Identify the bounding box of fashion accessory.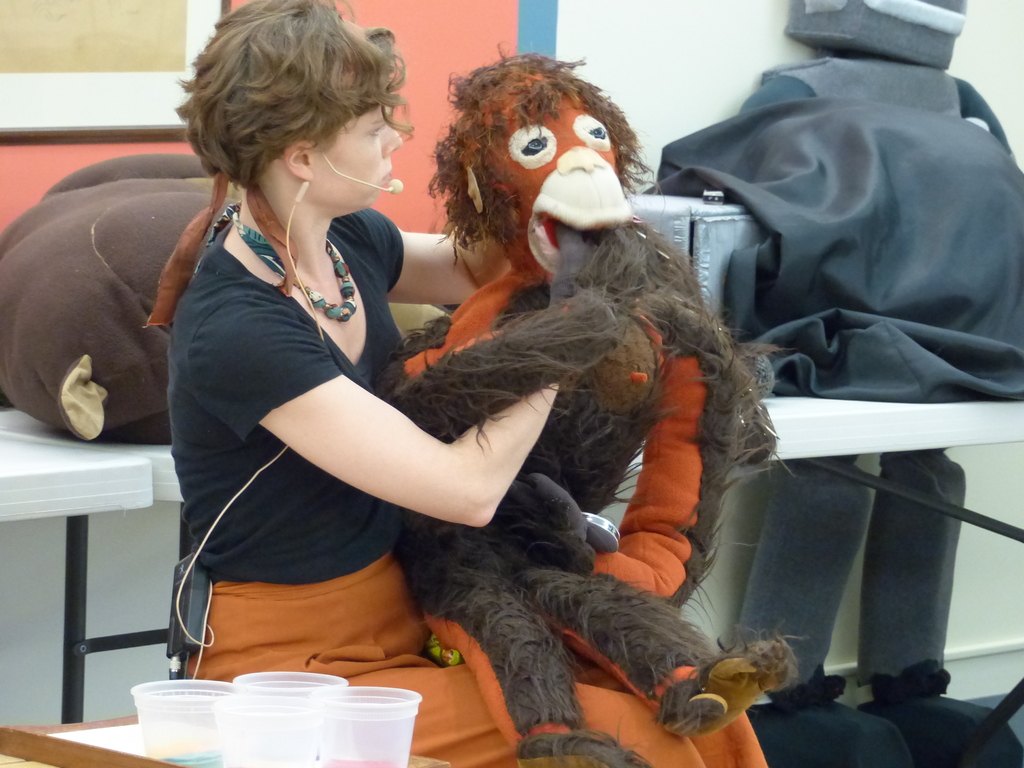
Rect(142, 166, 297, 327).
